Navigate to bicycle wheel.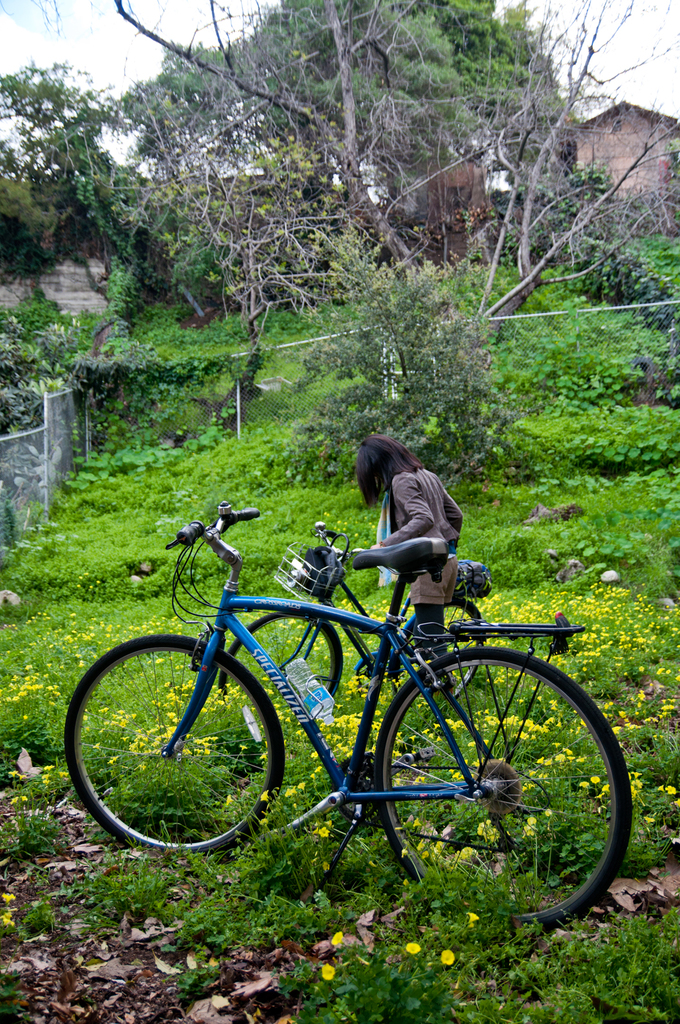
Navigation target: bbox=(219, 609, 345, 731).
